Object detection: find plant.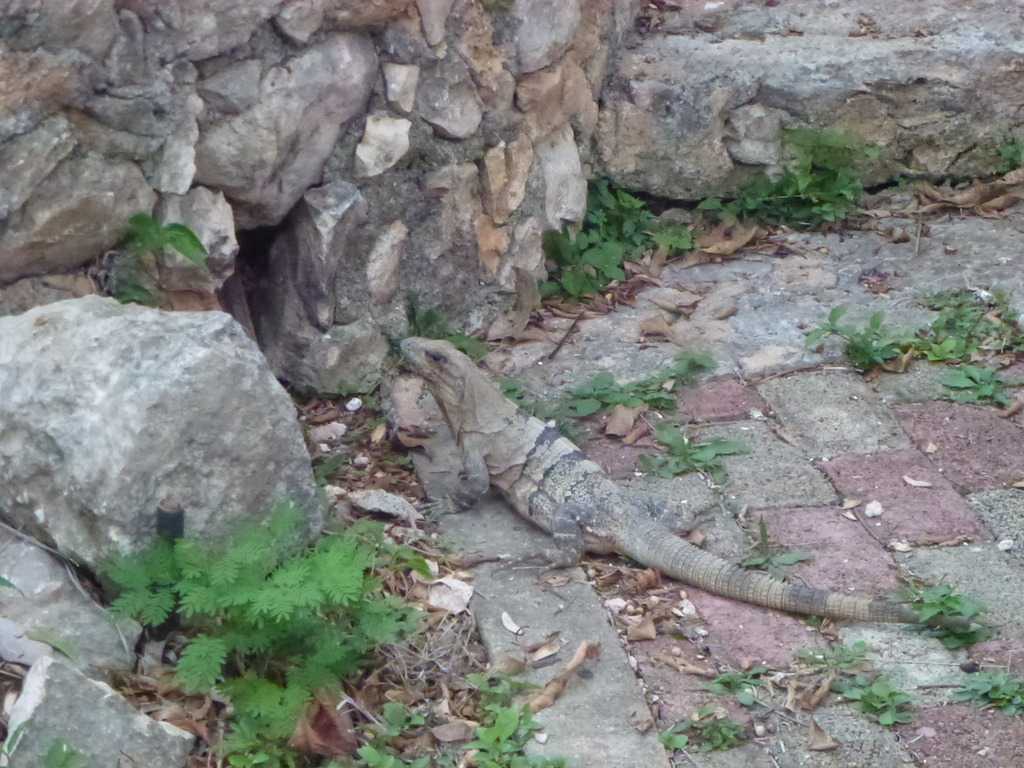
(47,741,81,767).
